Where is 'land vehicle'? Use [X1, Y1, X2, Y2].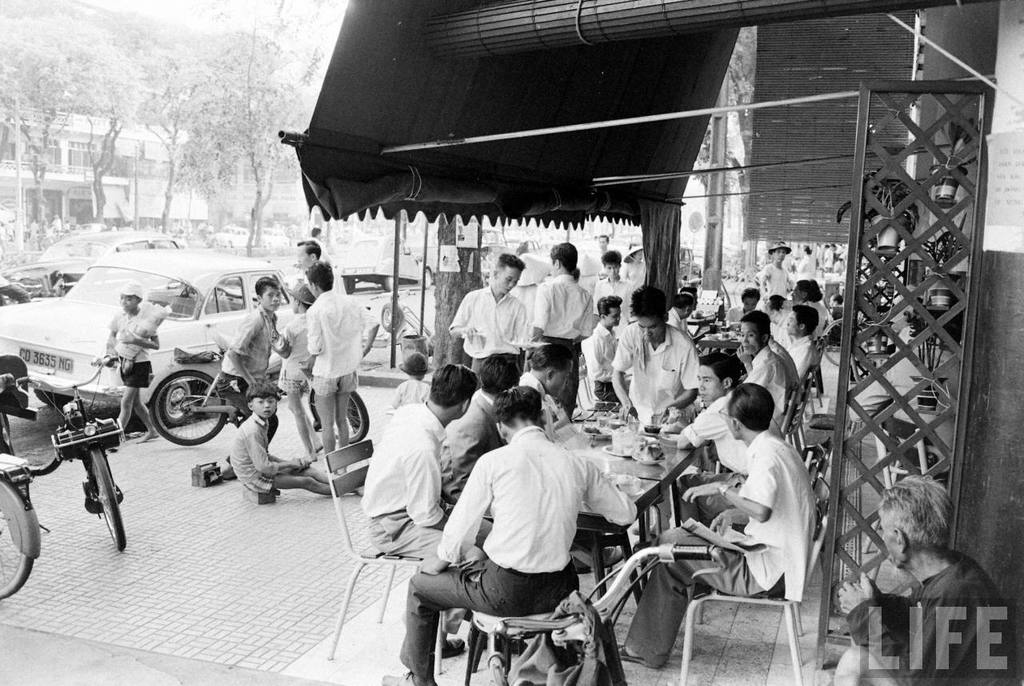
[145, 337, 371, 444].
